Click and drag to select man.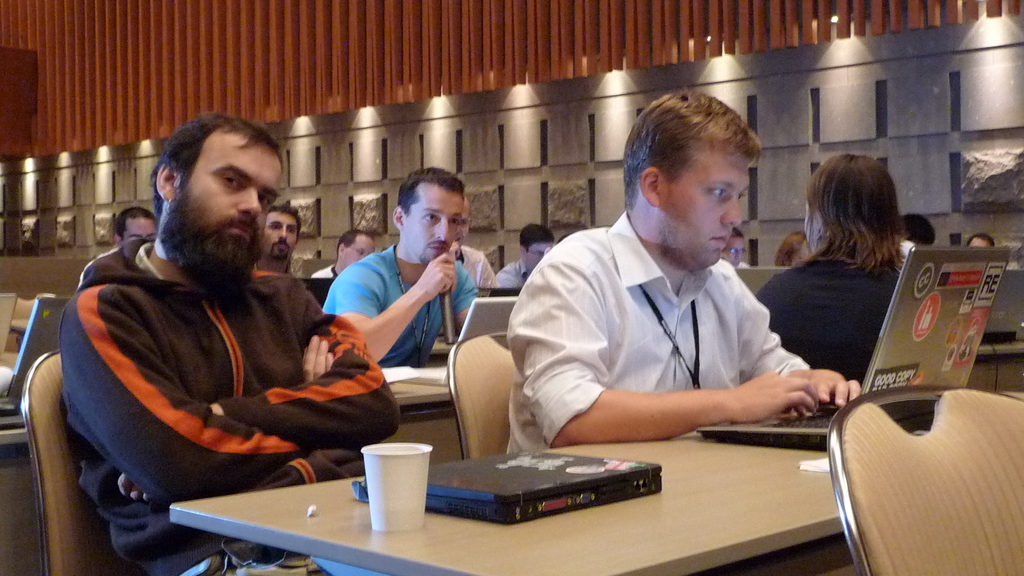
Selection: detection(498, 93, 859, 452).
